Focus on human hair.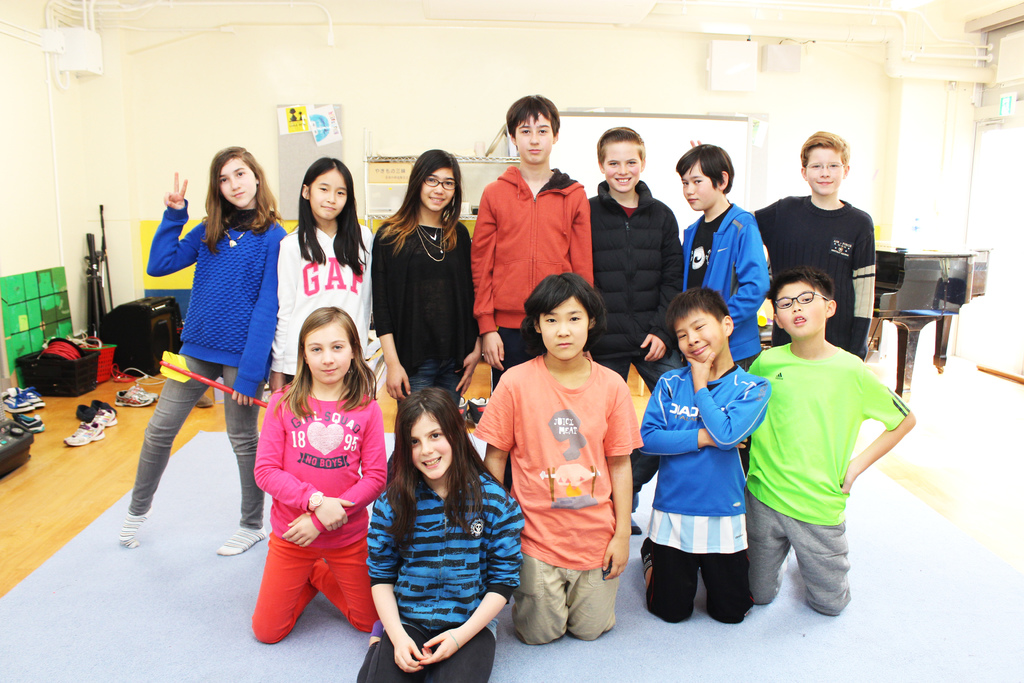
Focused at bbox(669, 279, 732, 336).
